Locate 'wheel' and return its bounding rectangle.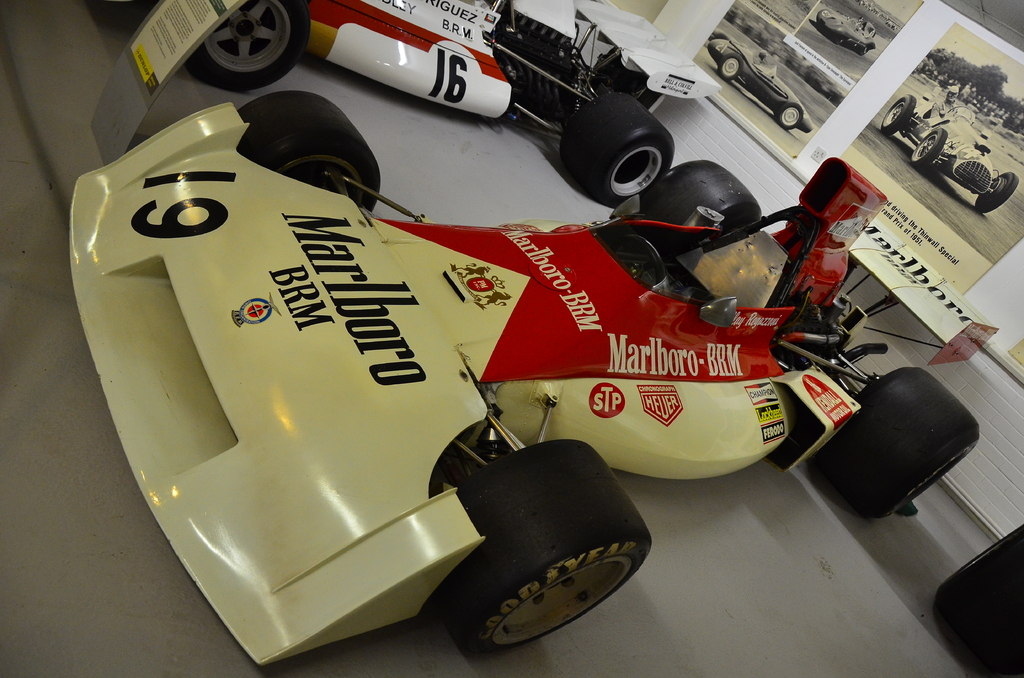
[x1=717, y1=56, x2=748, y2=82].
